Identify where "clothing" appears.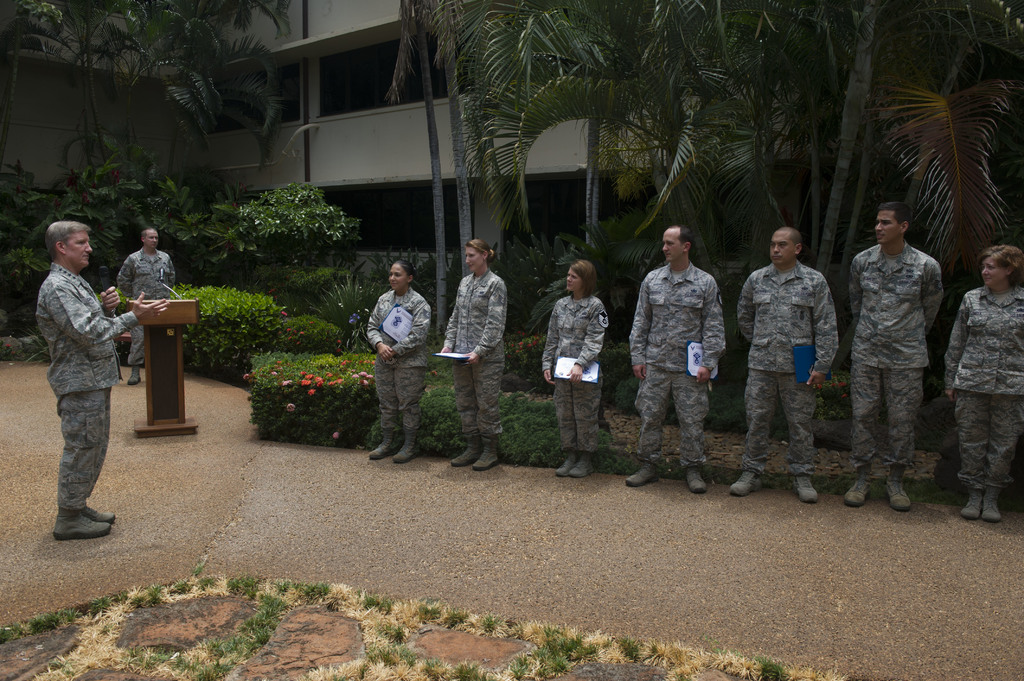
Appears at crop(630, 262, 728, 465).
